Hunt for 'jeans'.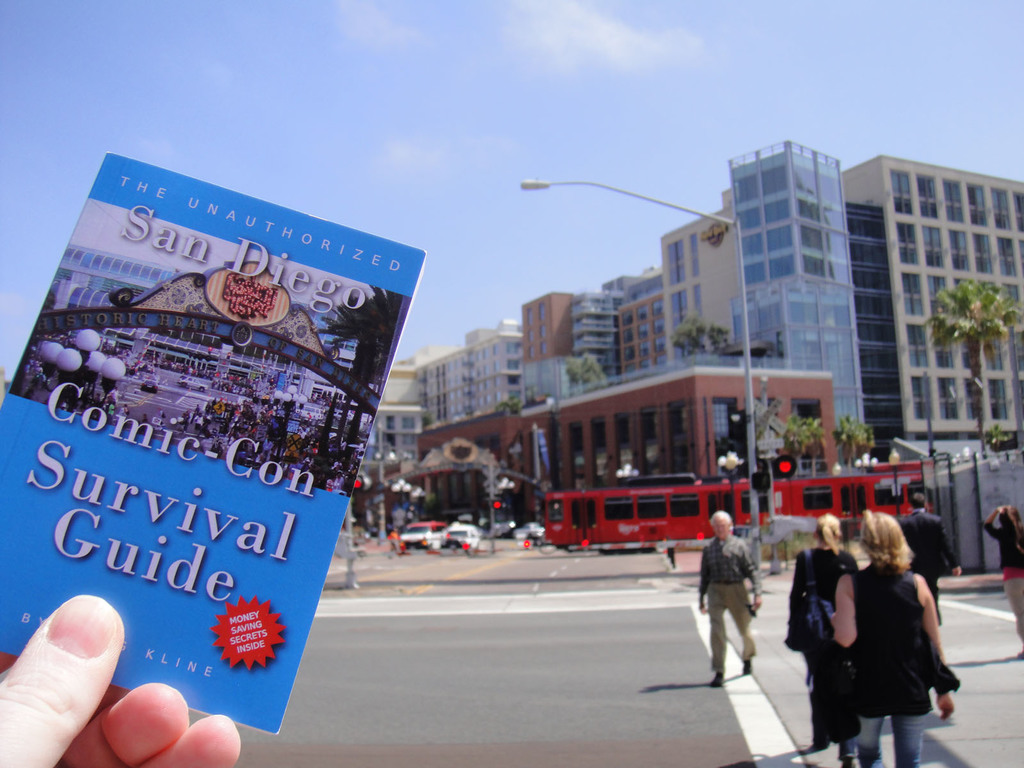
Hunted down at <box>707,577,756,675</box>.
